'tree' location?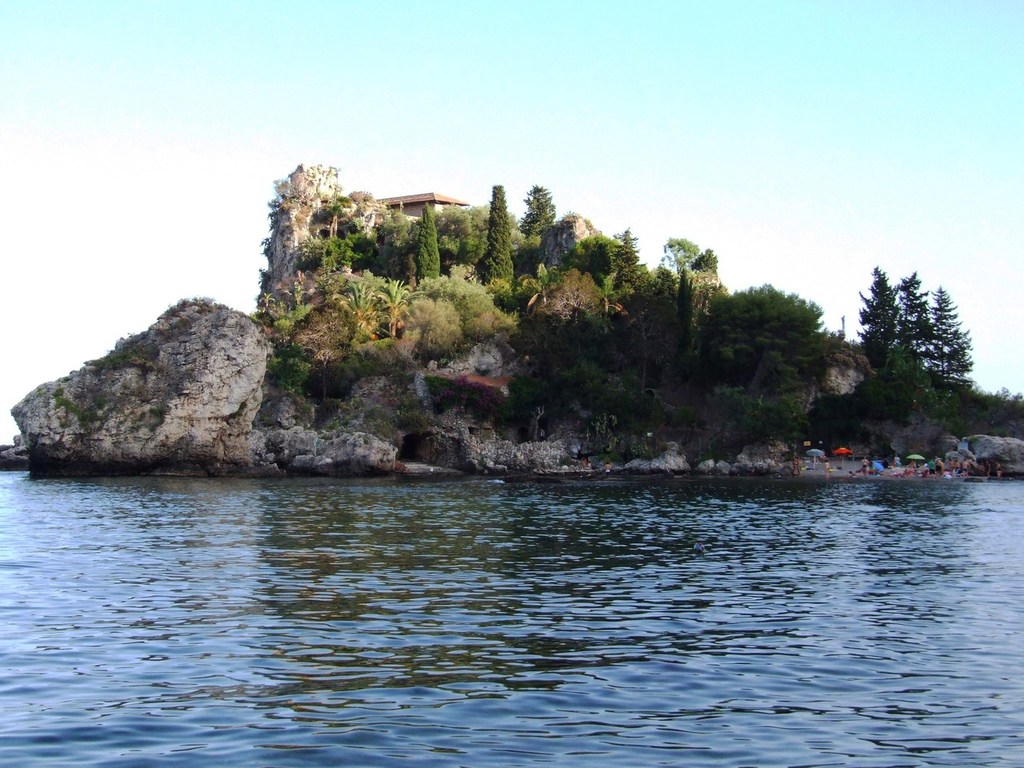
<bbox>593, 214, 634, 290</bbox>
